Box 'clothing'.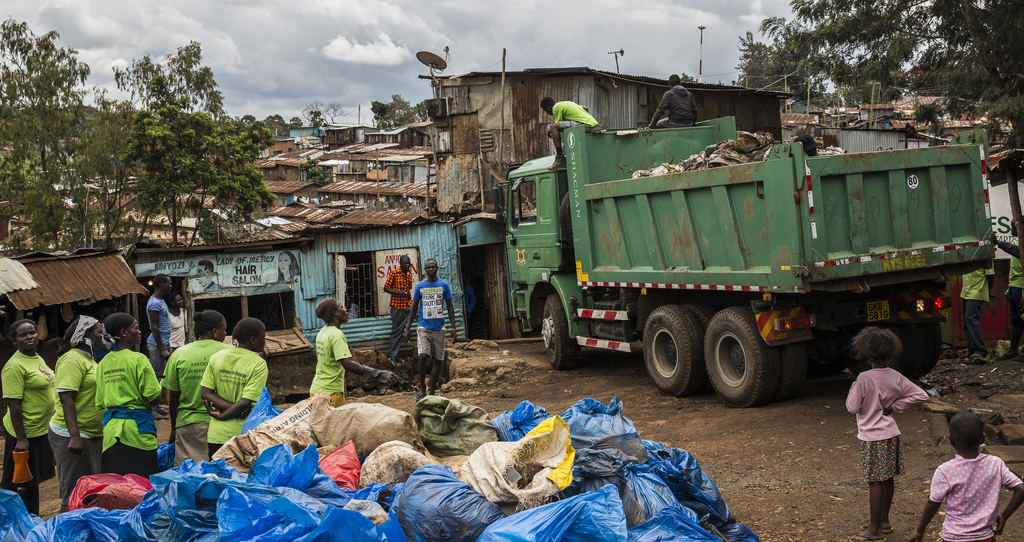
[1005,255,1021,339].
